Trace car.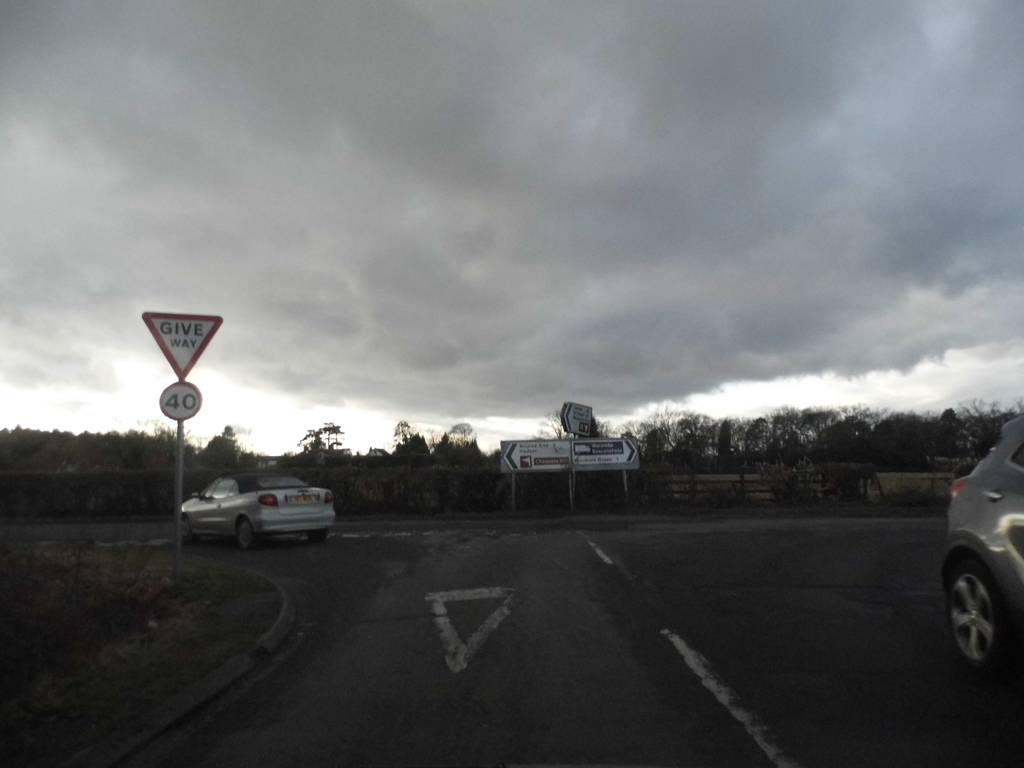
Traced to (170,473,334,550).
